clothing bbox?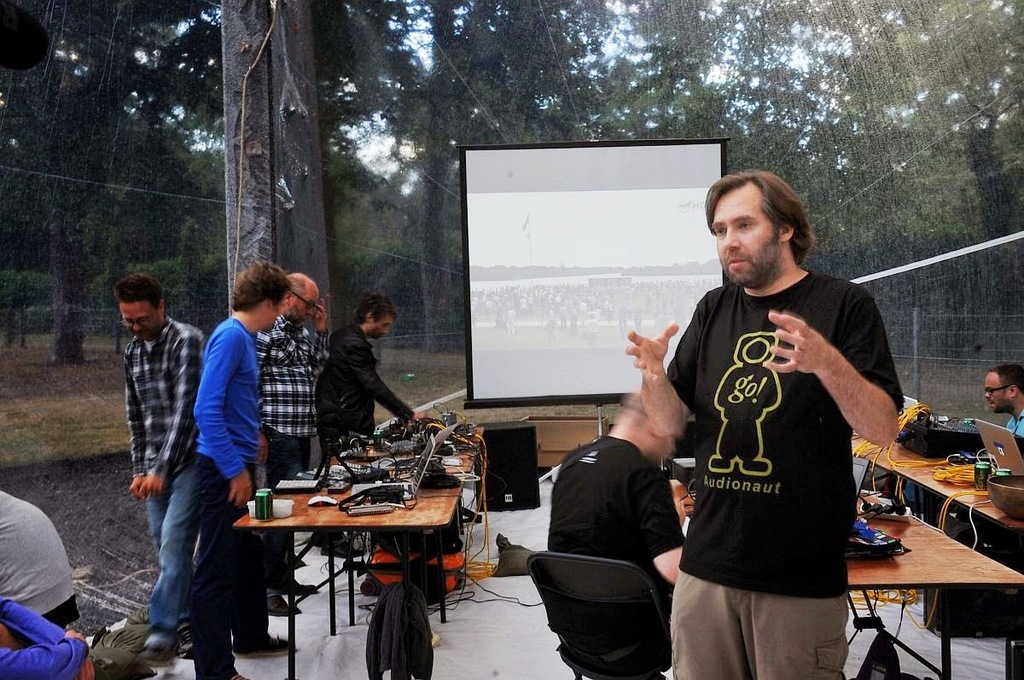
(x1=115, y1=319, x2=207, y2=619)
